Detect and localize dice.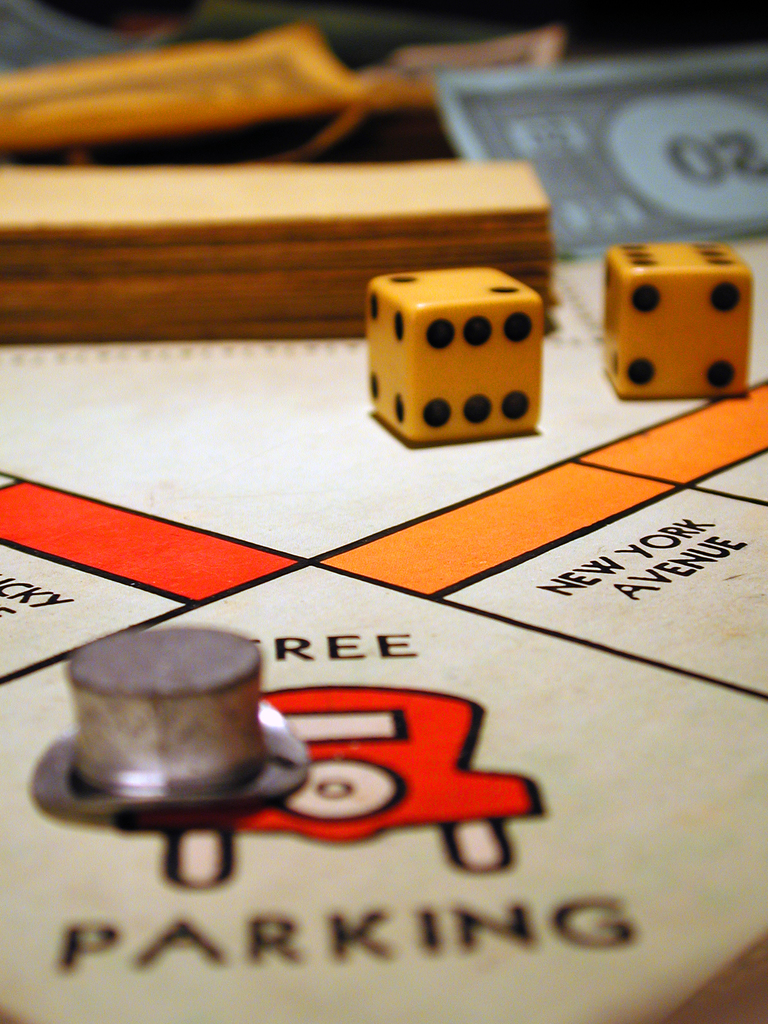
Localized at x1=598, y1=243, x2=749, y2=403.
